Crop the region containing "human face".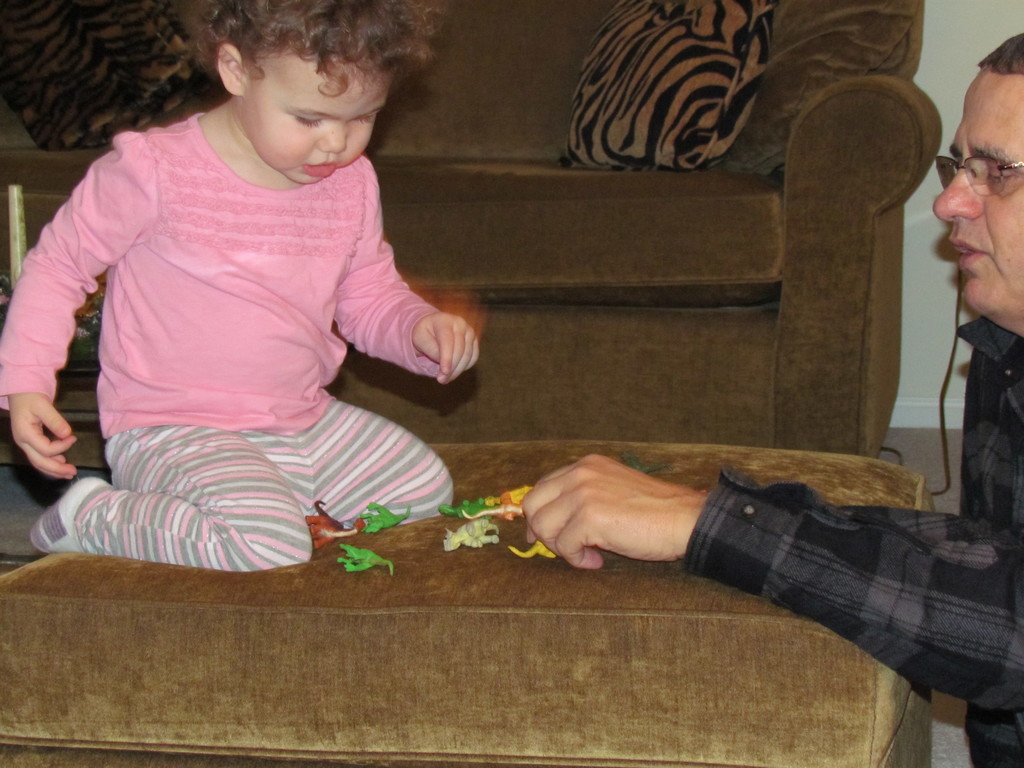
Crop region: rect(934, 68, 1023, 308).
